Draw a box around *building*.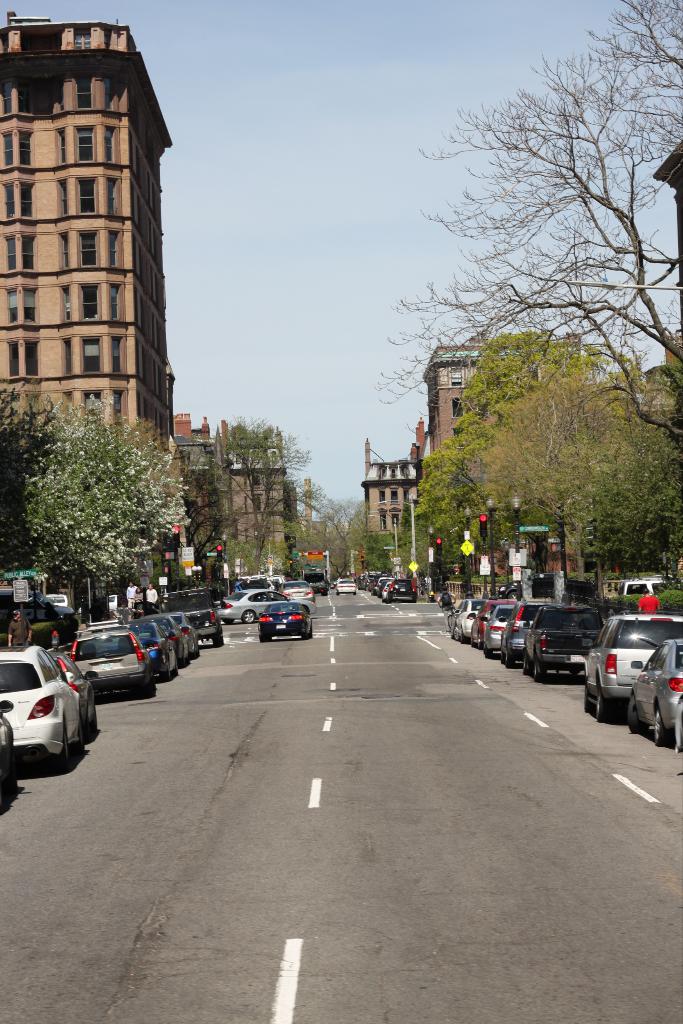
0, 11, 179, 593.
